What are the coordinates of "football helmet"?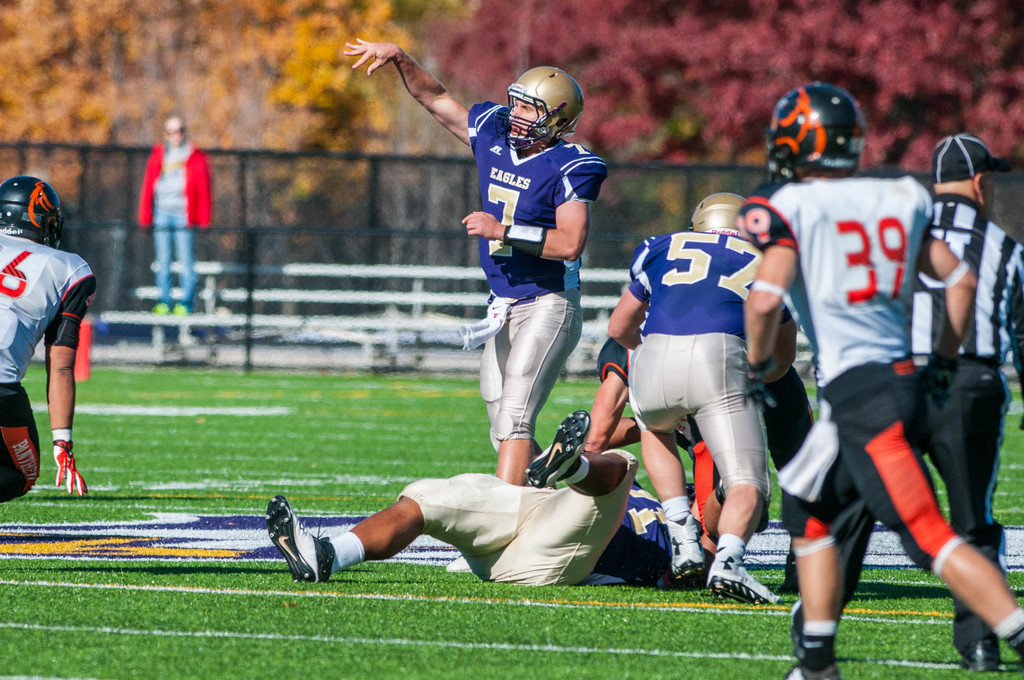
(x1=685, y1=193, x2=757, y2=239).
